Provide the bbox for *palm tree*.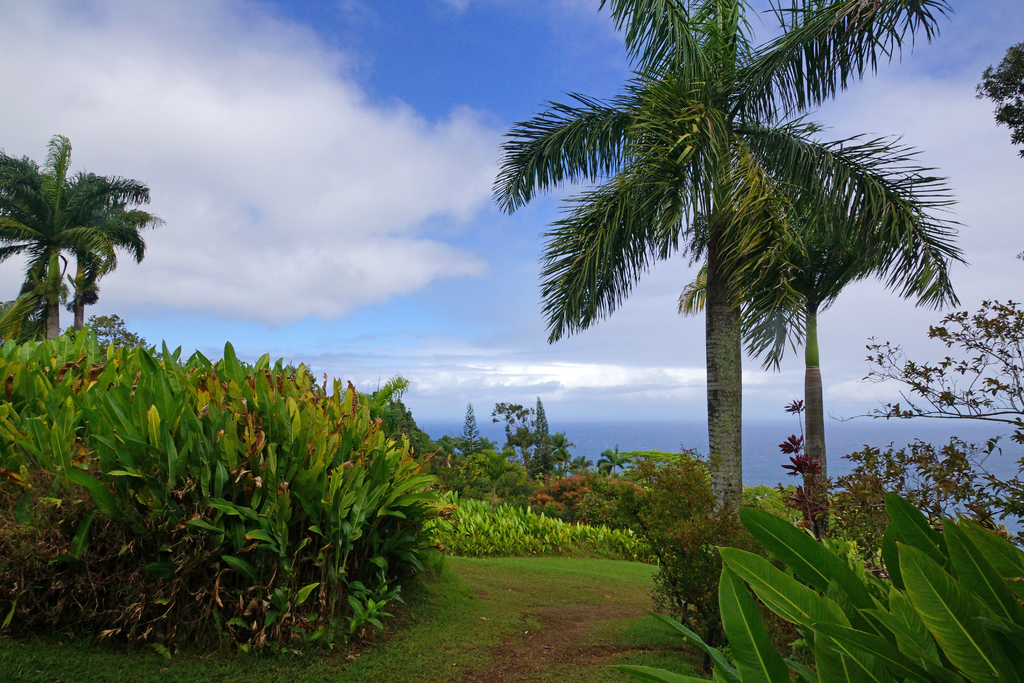
675,123,881,604.
